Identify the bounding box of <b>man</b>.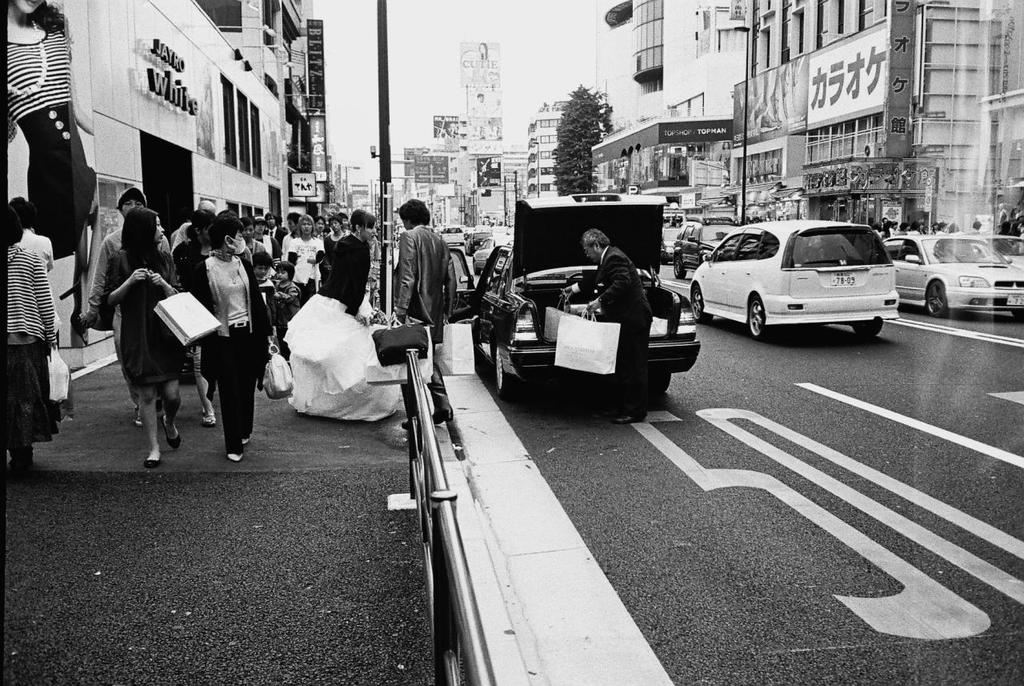
{"left": 174, "top": 200, "right": 217, "bottom": 251}.
